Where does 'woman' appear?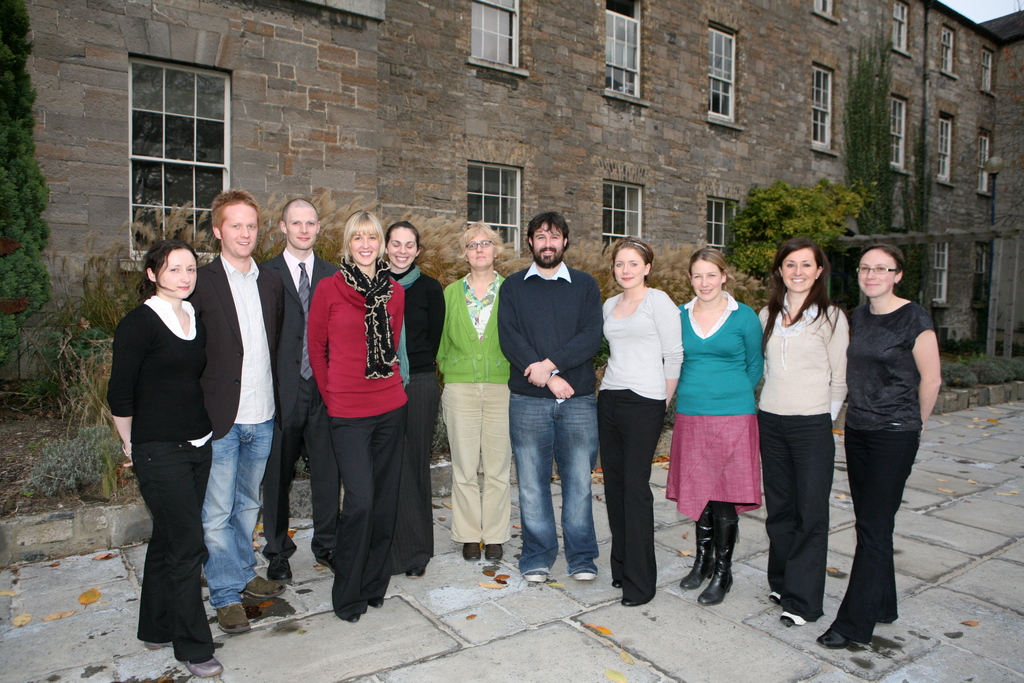
Appears at [x1=817, y1=241, x2=939, y2=651].
